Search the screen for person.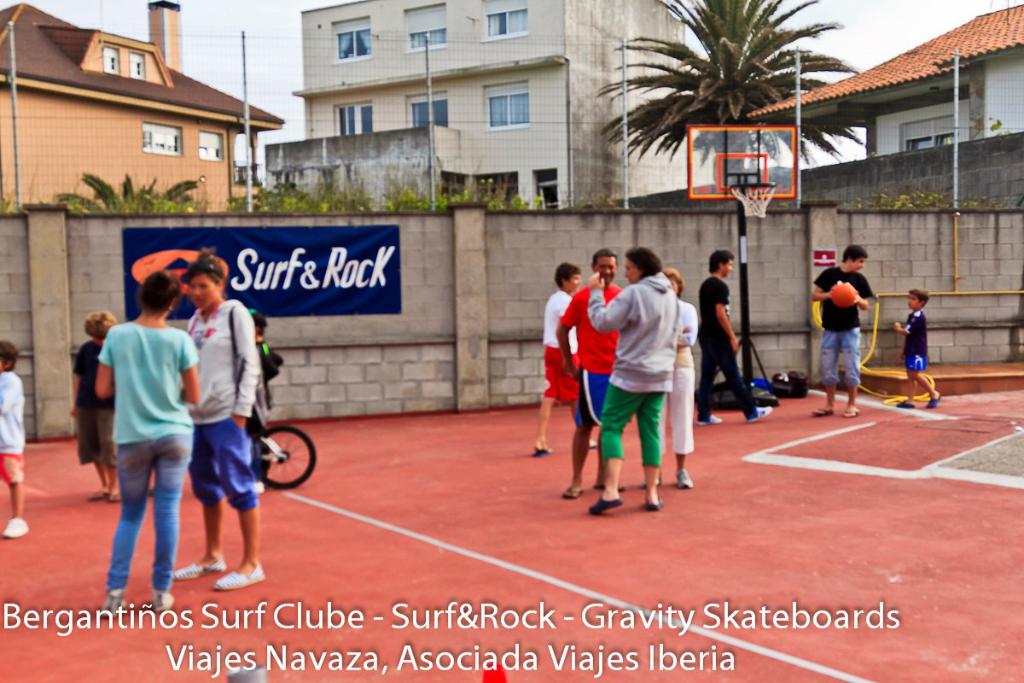
Found at {"left": 892, "top": 284, "right": 948, "bottom": 416}.
